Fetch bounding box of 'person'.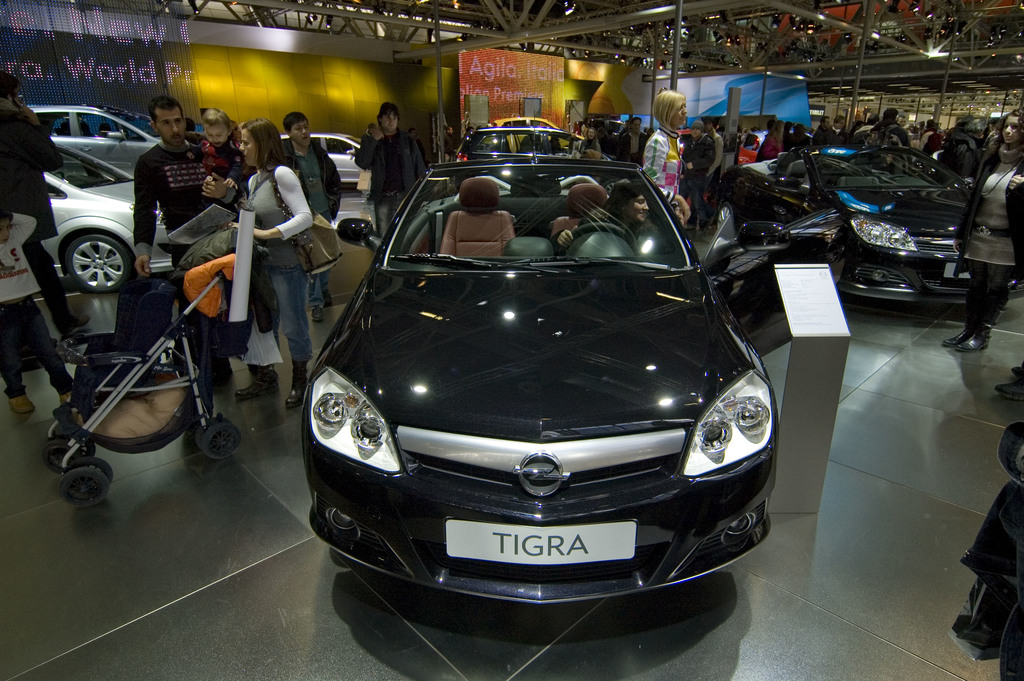
Bbox: <box>812,117,831,145</box>.
